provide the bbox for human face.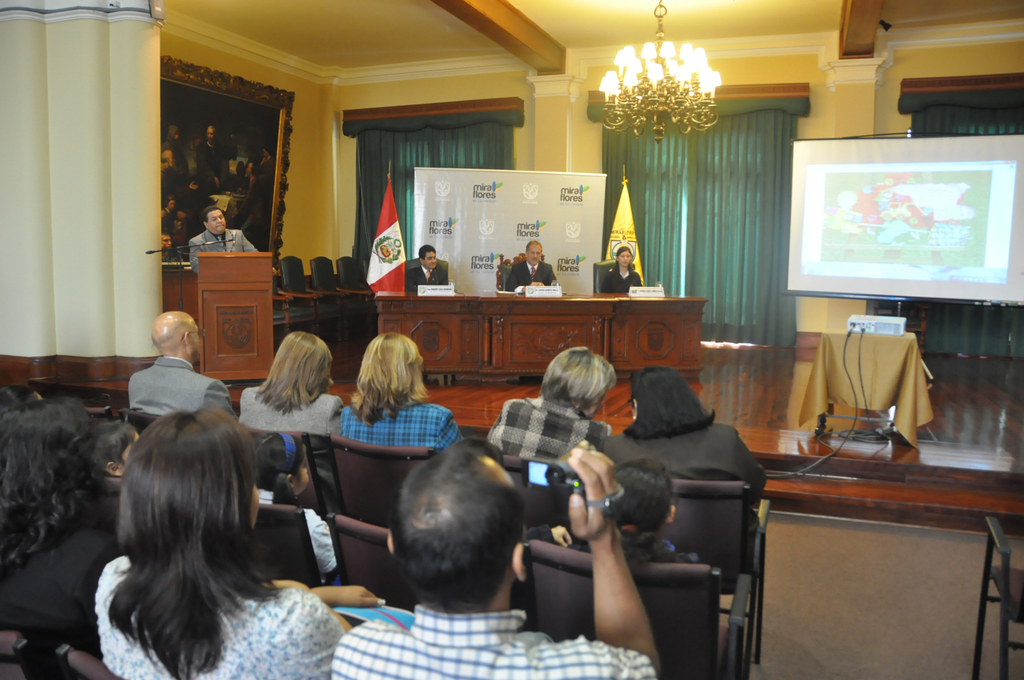
188:323:198:362.
